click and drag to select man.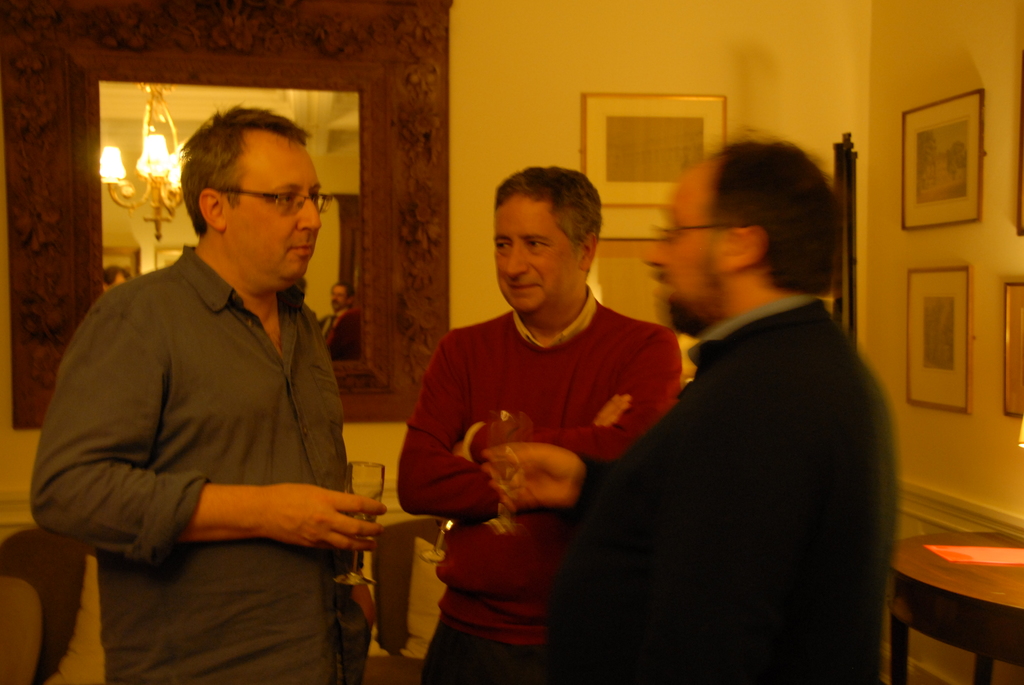
Selection: [x1=31, y1=102, x2=388, y2=684].
